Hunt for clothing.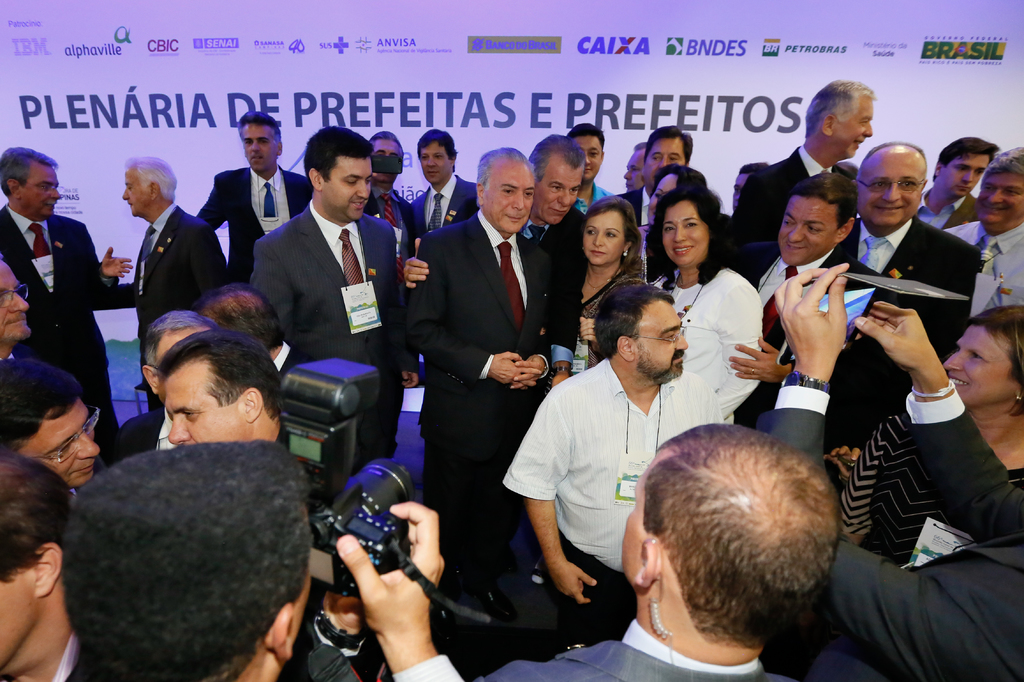
Hunted down at 385/222/561/591.
